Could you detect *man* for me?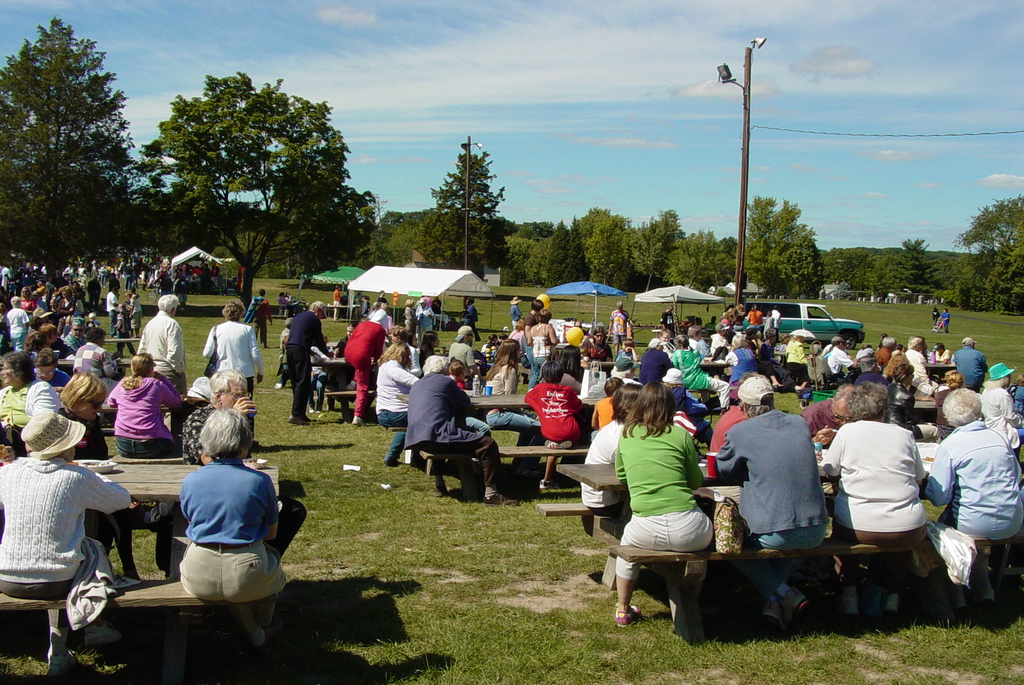
Detection result: Rect(252, 287, 272, 349).
